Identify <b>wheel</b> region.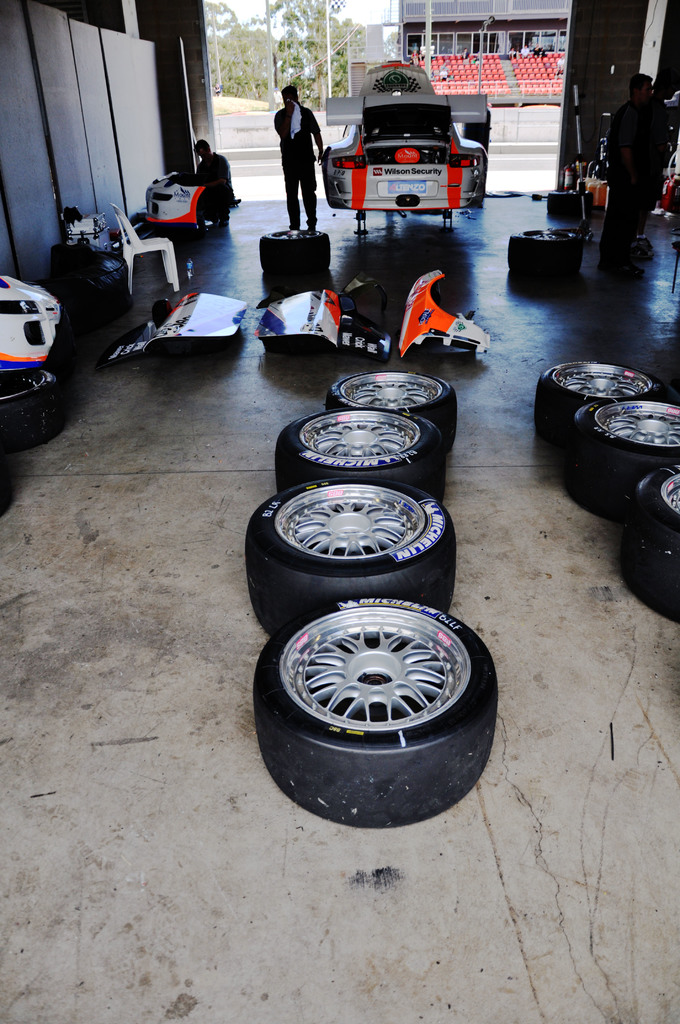
Region: region(255, 226, 336, 273).
